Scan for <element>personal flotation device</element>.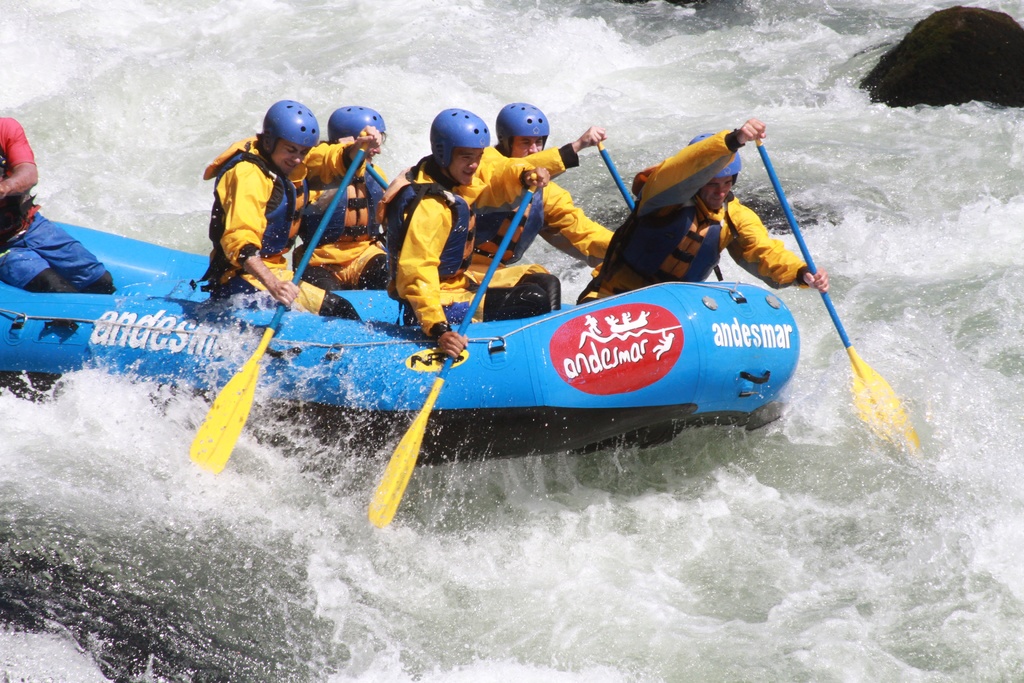
Scan result: (left=191, top=129, right=349, bottom=279).
